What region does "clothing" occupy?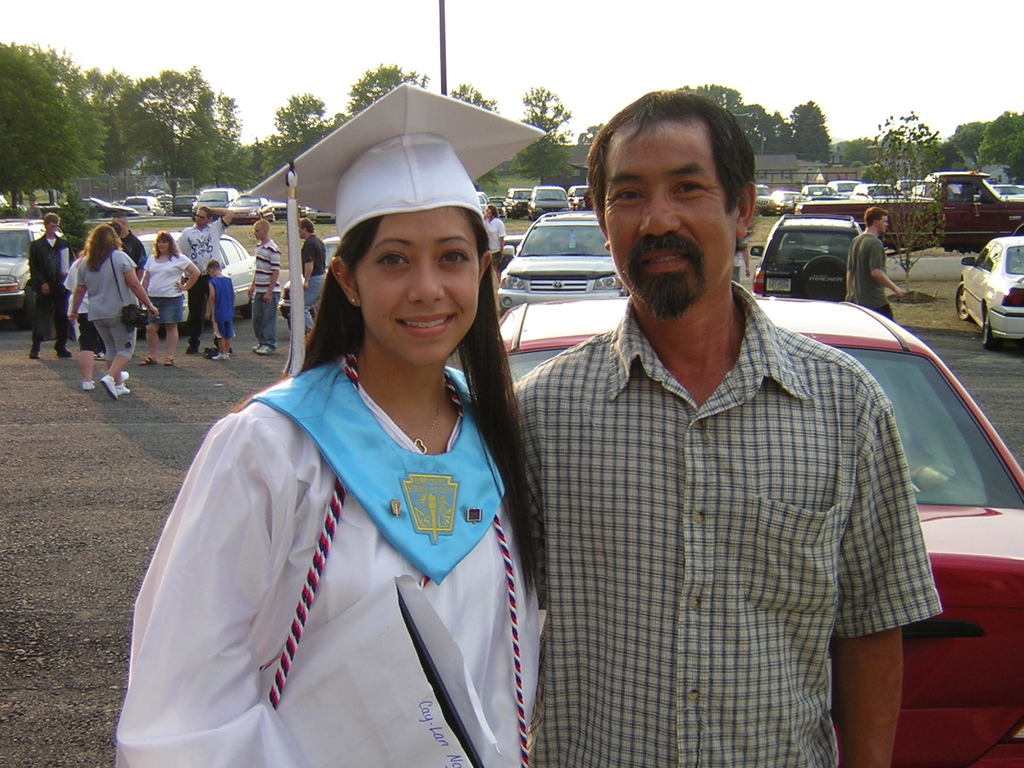
(248,243,280,344).
